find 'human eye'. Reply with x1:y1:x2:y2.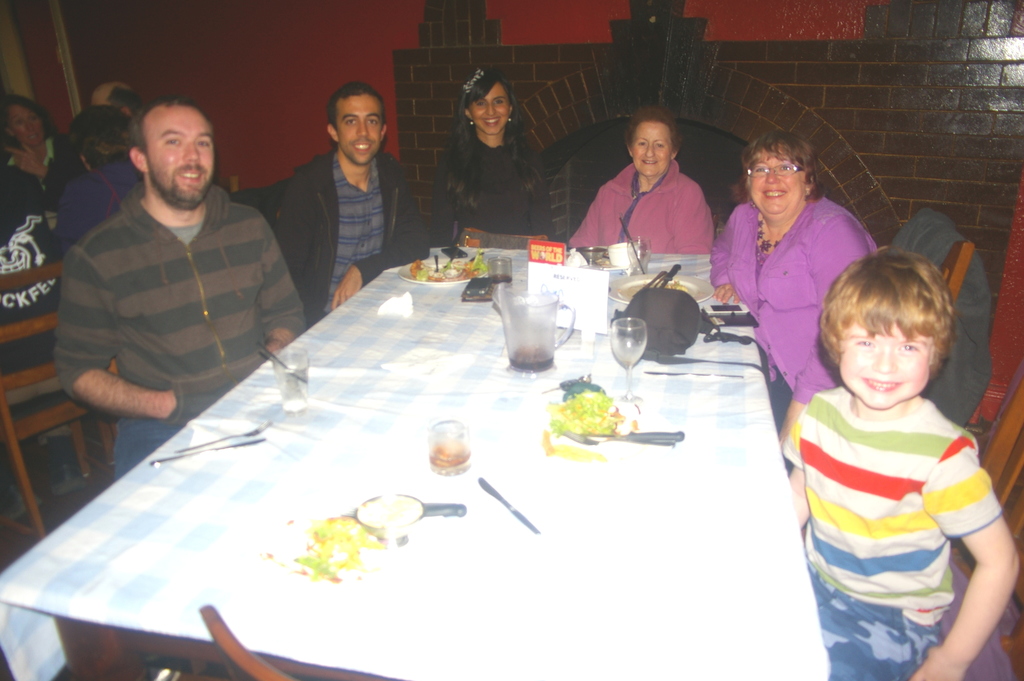
637:138:646:148.
